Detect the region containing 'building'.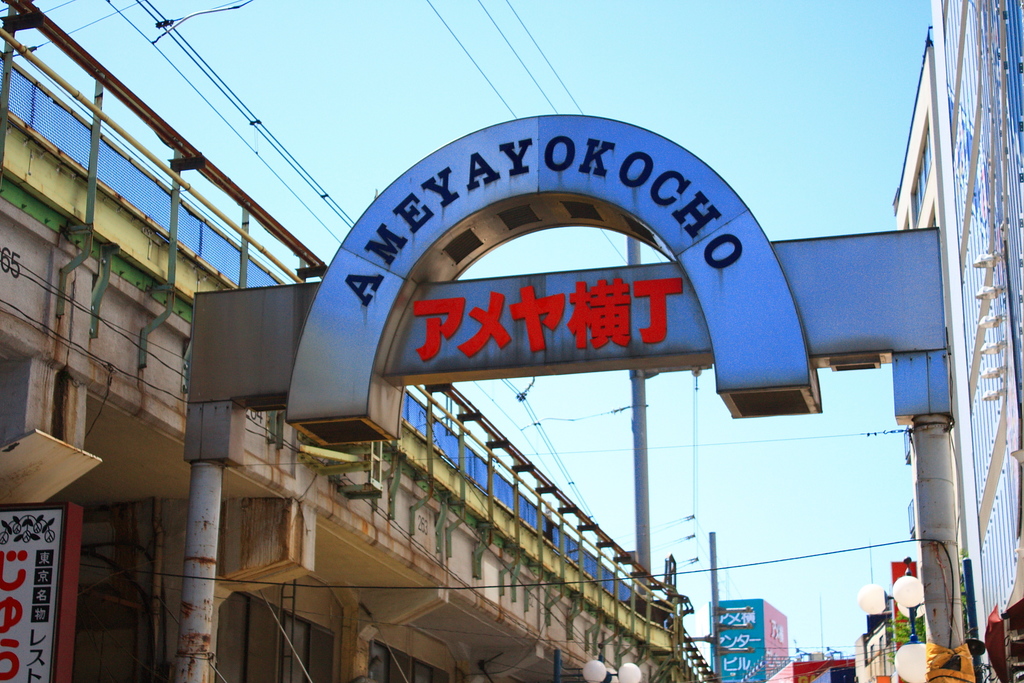
(x1=893, y1=0, x2=1021, y2=628).
